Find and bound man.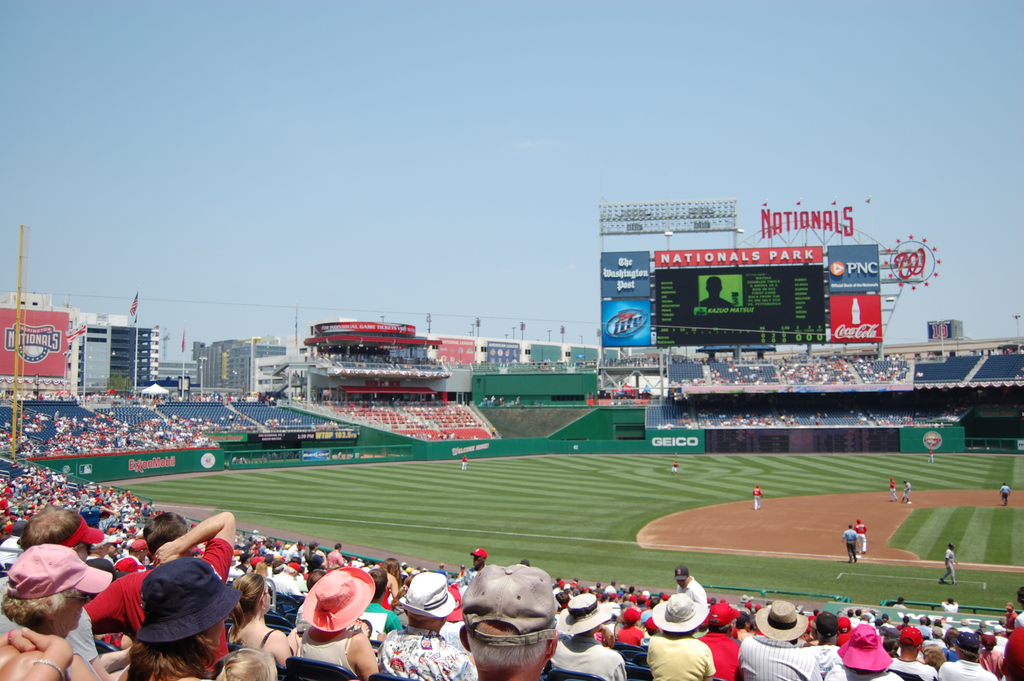
Bound: region(835, 524, 859, 561).
